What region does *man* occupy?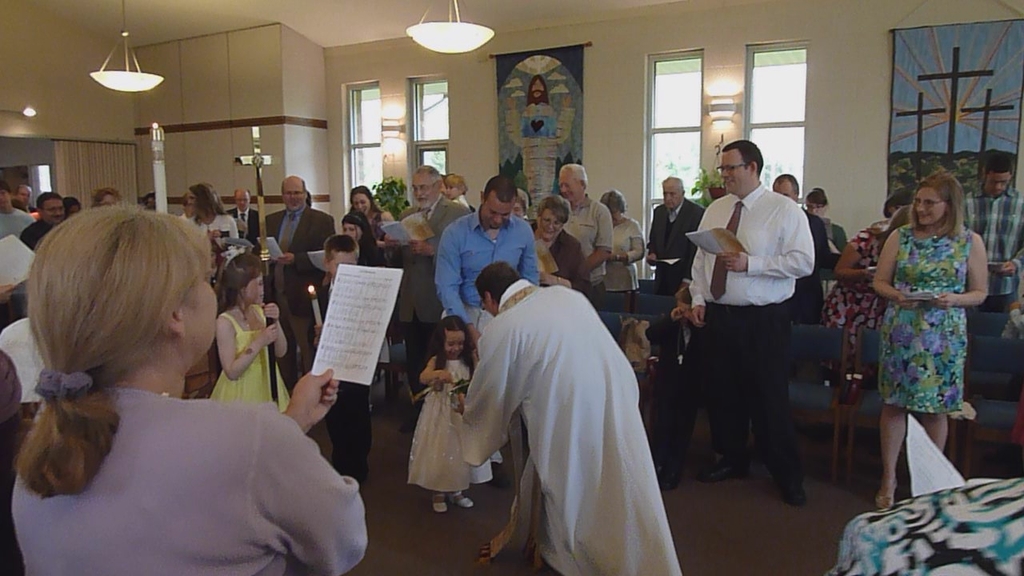
674 134 827 505.
